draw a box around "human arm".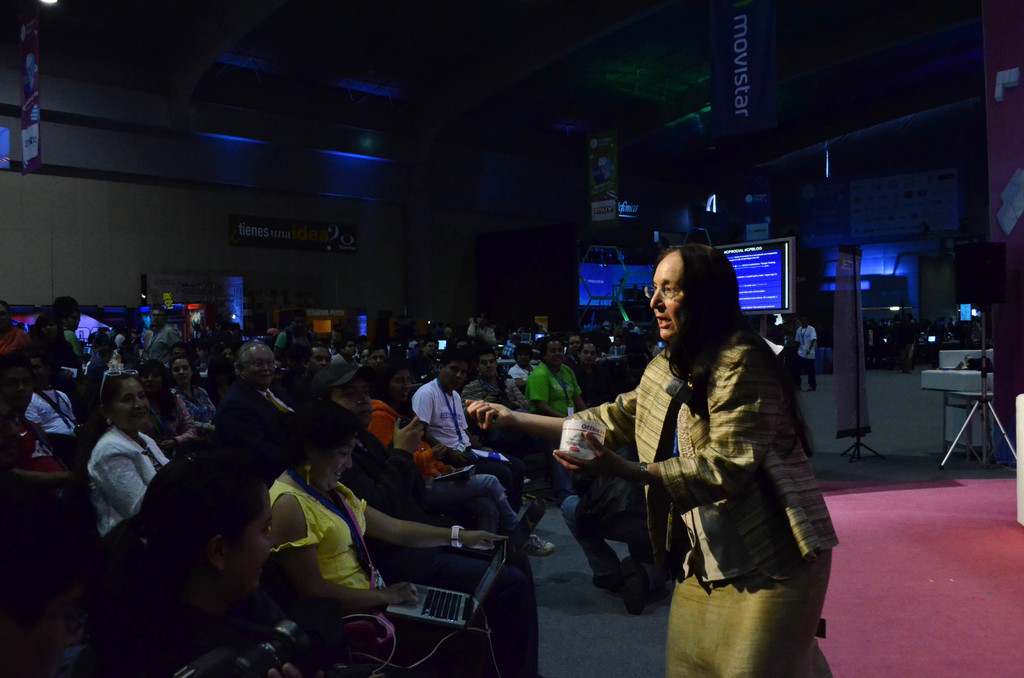
155,396,200,462.
